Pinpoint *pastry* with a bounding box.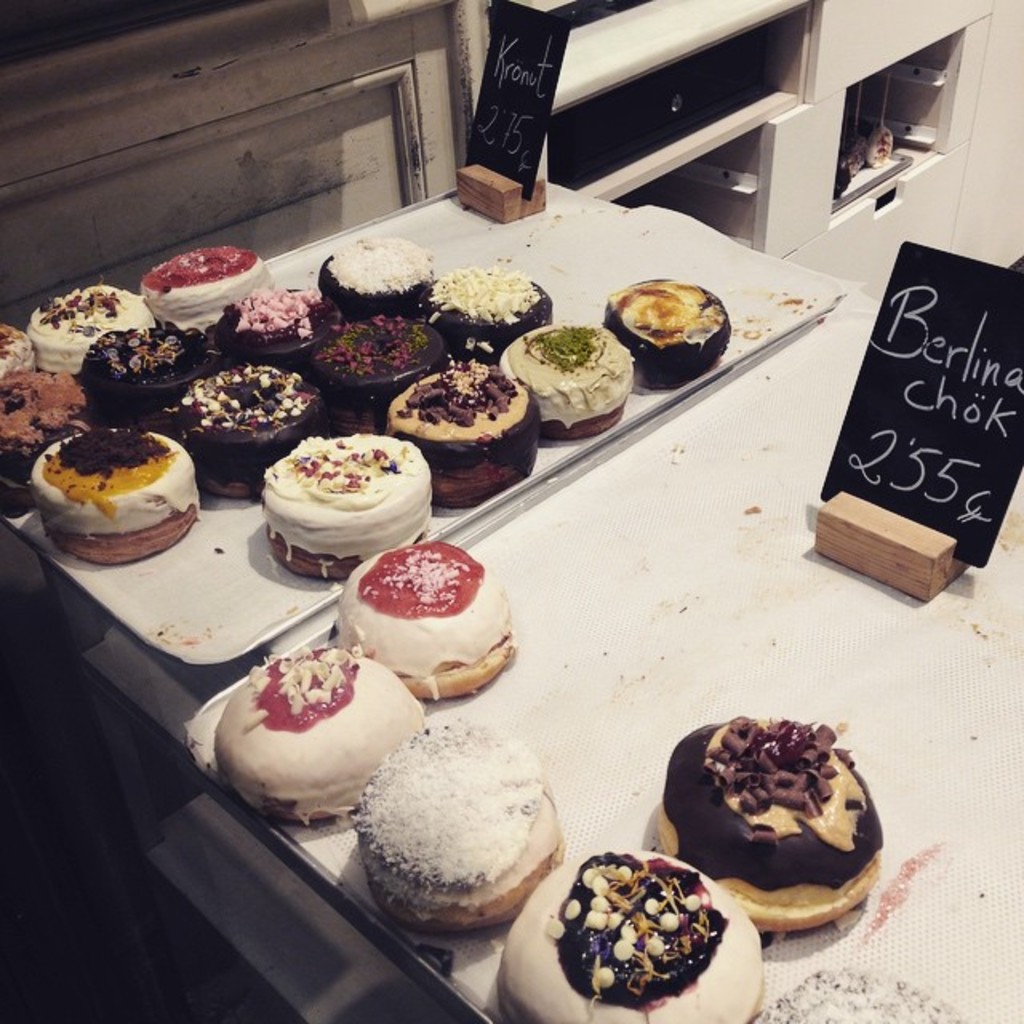
<box>357,726,562,939</box>.
